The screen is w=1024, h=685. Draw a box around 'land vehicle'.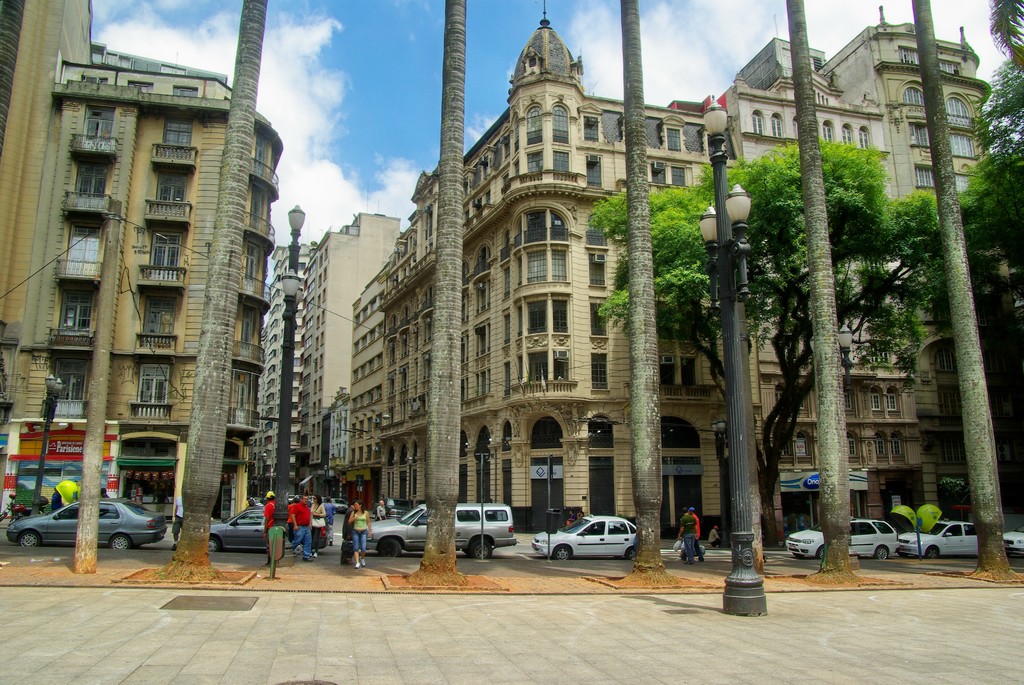
<box>326,496,346,513</box>.
